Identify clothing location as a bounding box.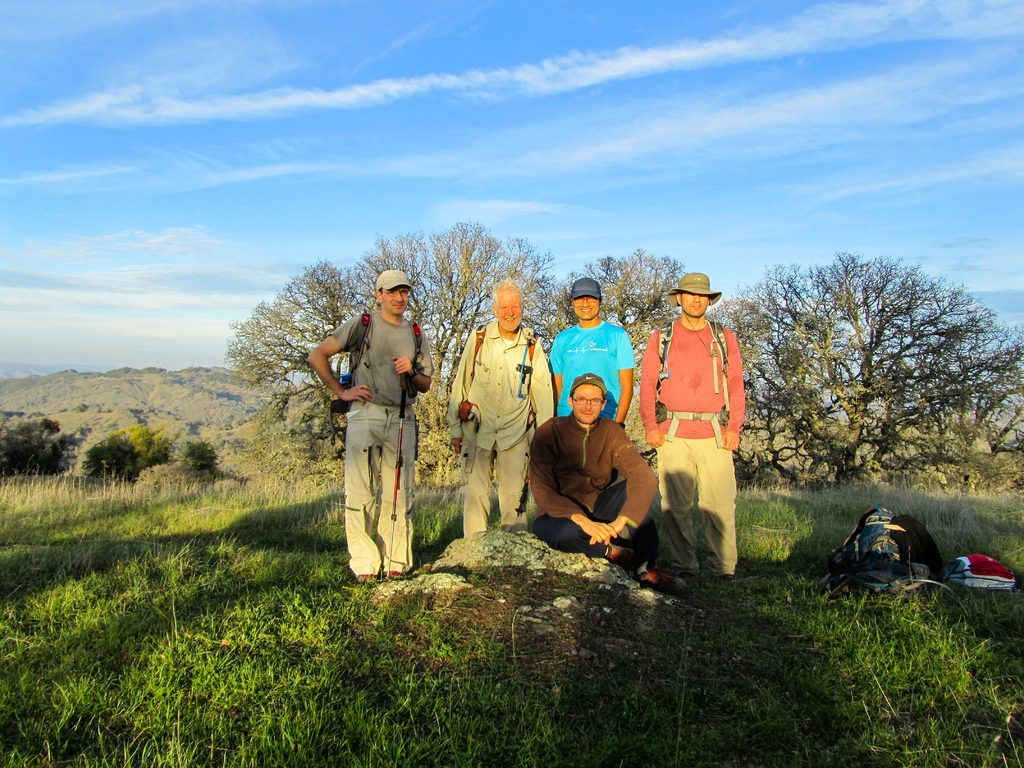
select_region(447, 318, 557, 536).
